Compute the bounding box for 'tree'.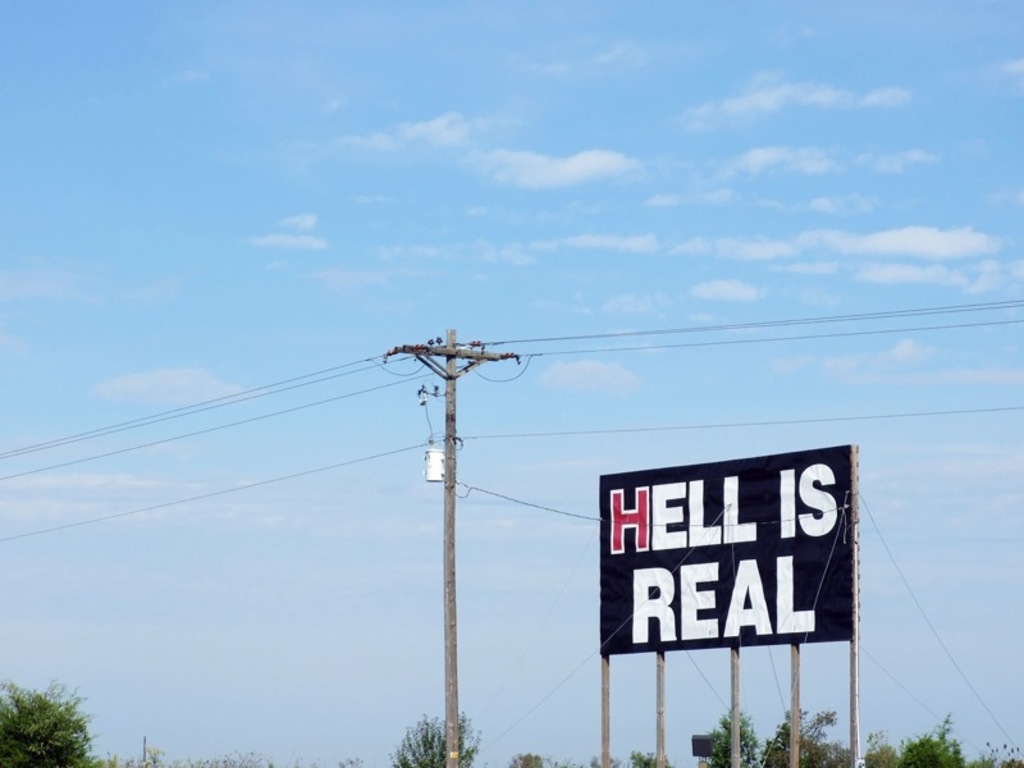
{"left": 588, "top": 744, "right": 672, "bottom": 767}.
